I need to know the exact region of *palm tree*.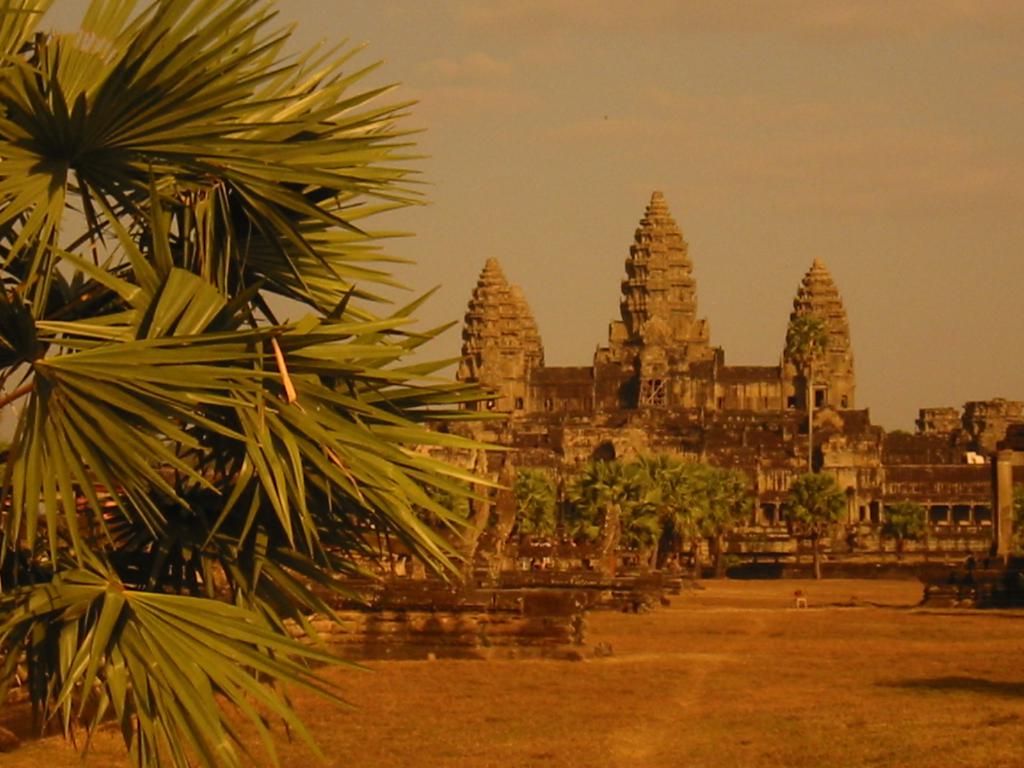
Region: 17/35/568/696.
